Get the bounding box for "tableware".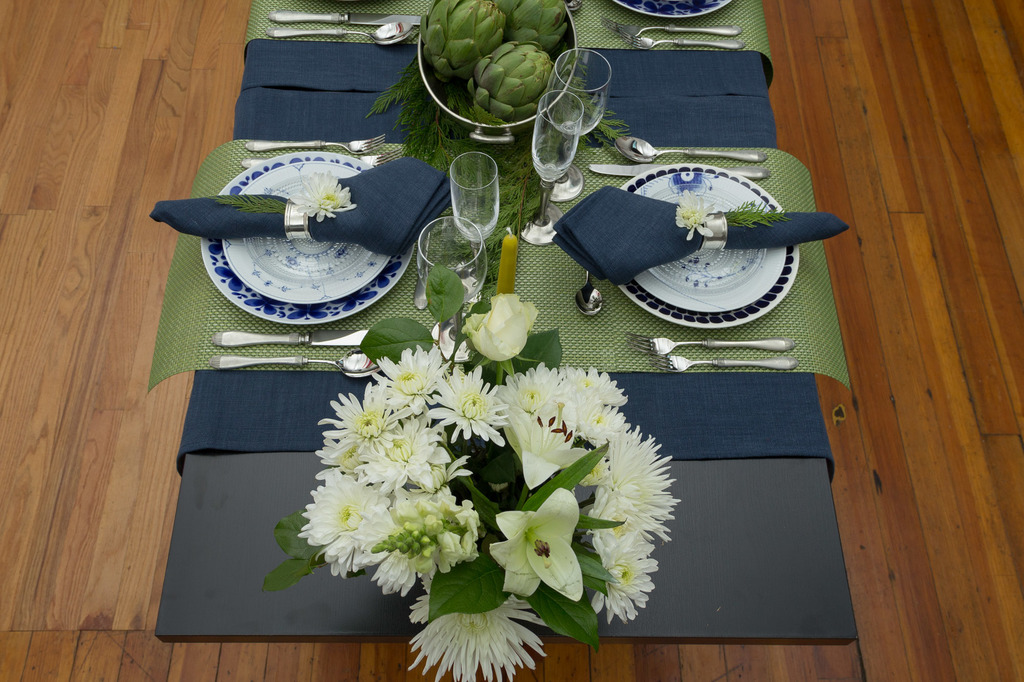
bbox=[646, 351, 803, 380].
